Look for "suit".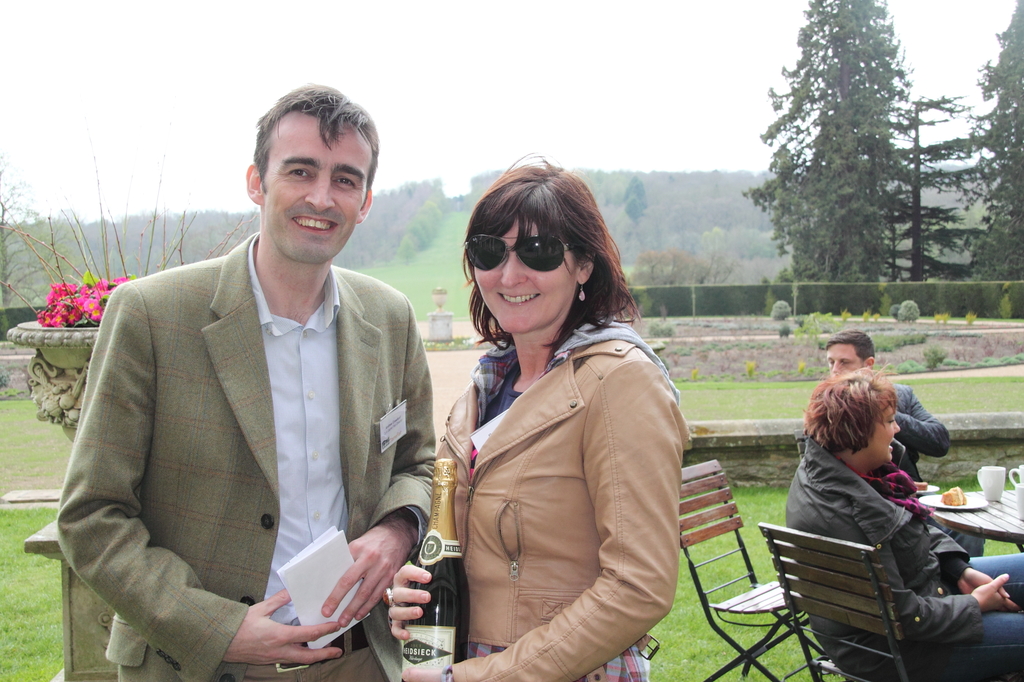
Found: (56,235,433,676).
